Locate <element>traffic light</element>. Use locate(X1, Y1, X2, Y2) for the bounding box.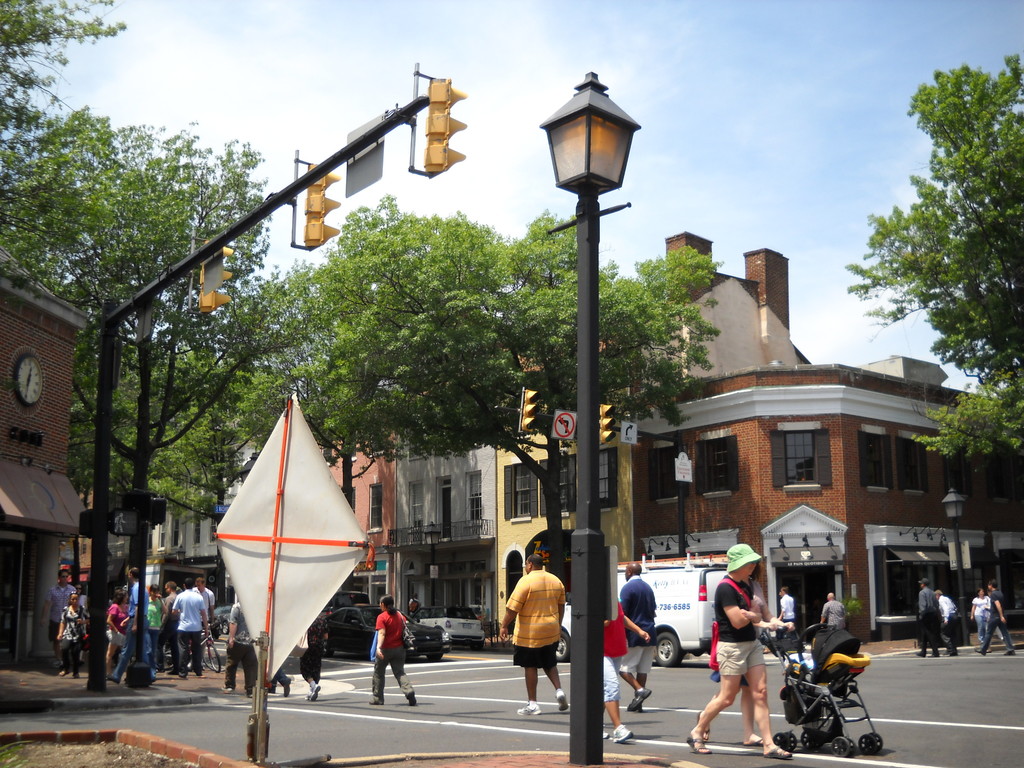
locate(289, 148, 340, 251).
